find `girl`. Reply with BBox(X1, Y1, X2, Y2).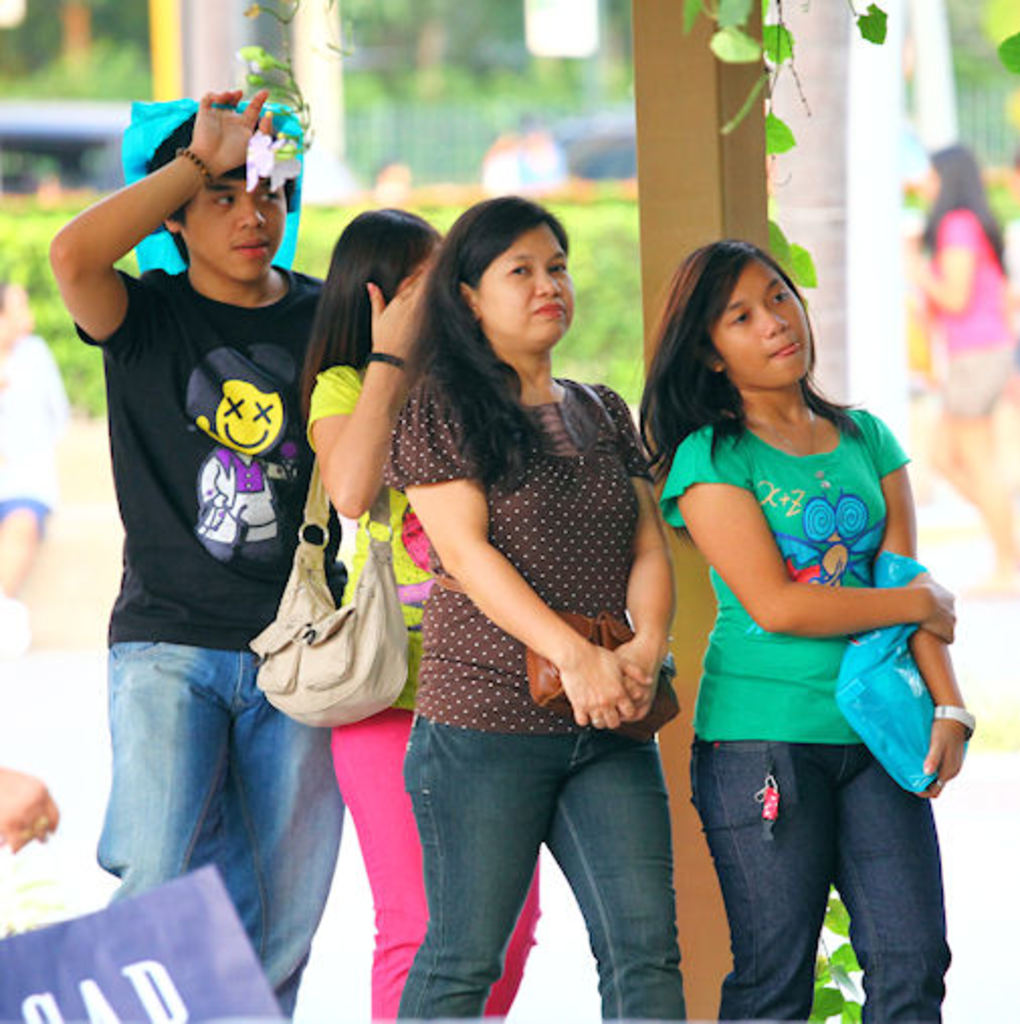
BBox(905, 143, 1018, 600).
